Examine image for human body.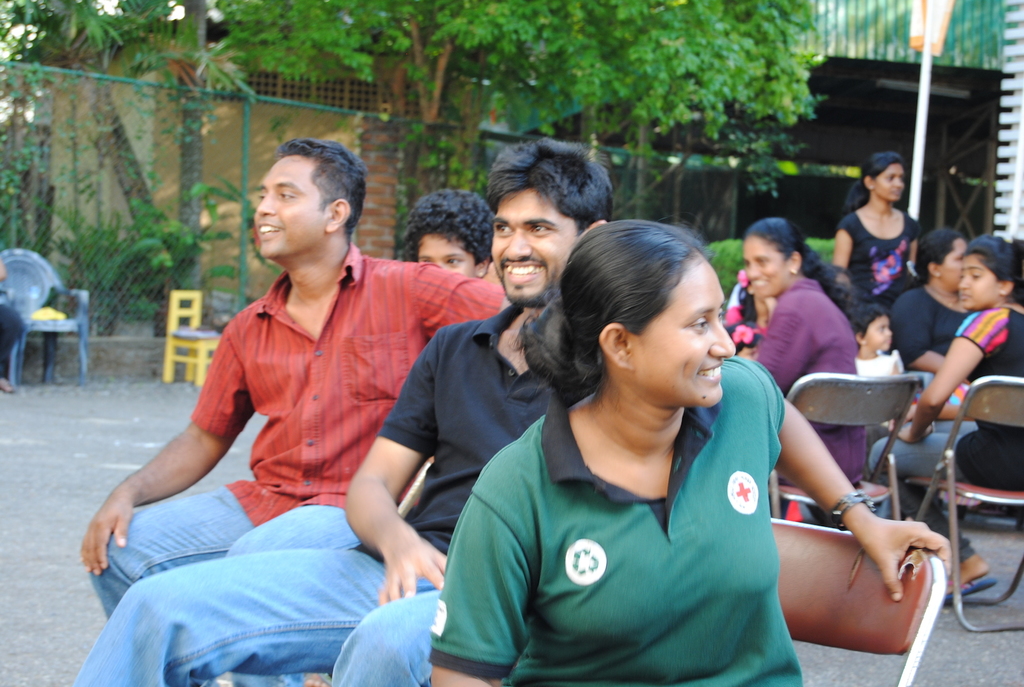
Examination result: 426:214:955:686.
